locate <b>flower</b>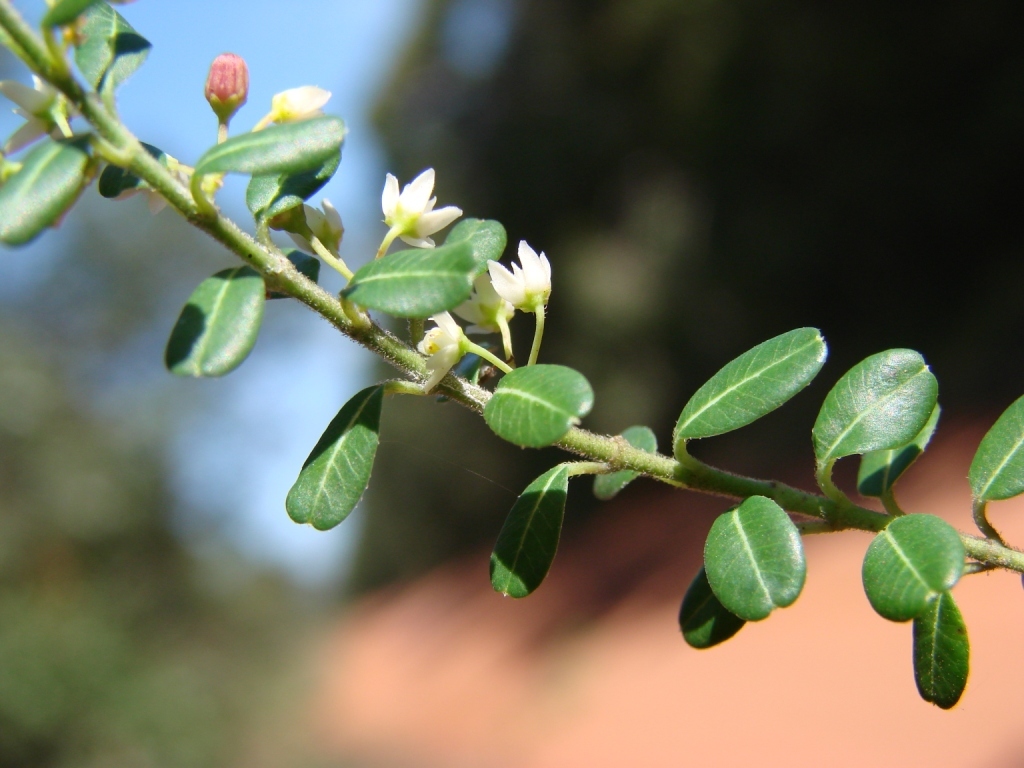
detection(447, 270, 514, 334)
